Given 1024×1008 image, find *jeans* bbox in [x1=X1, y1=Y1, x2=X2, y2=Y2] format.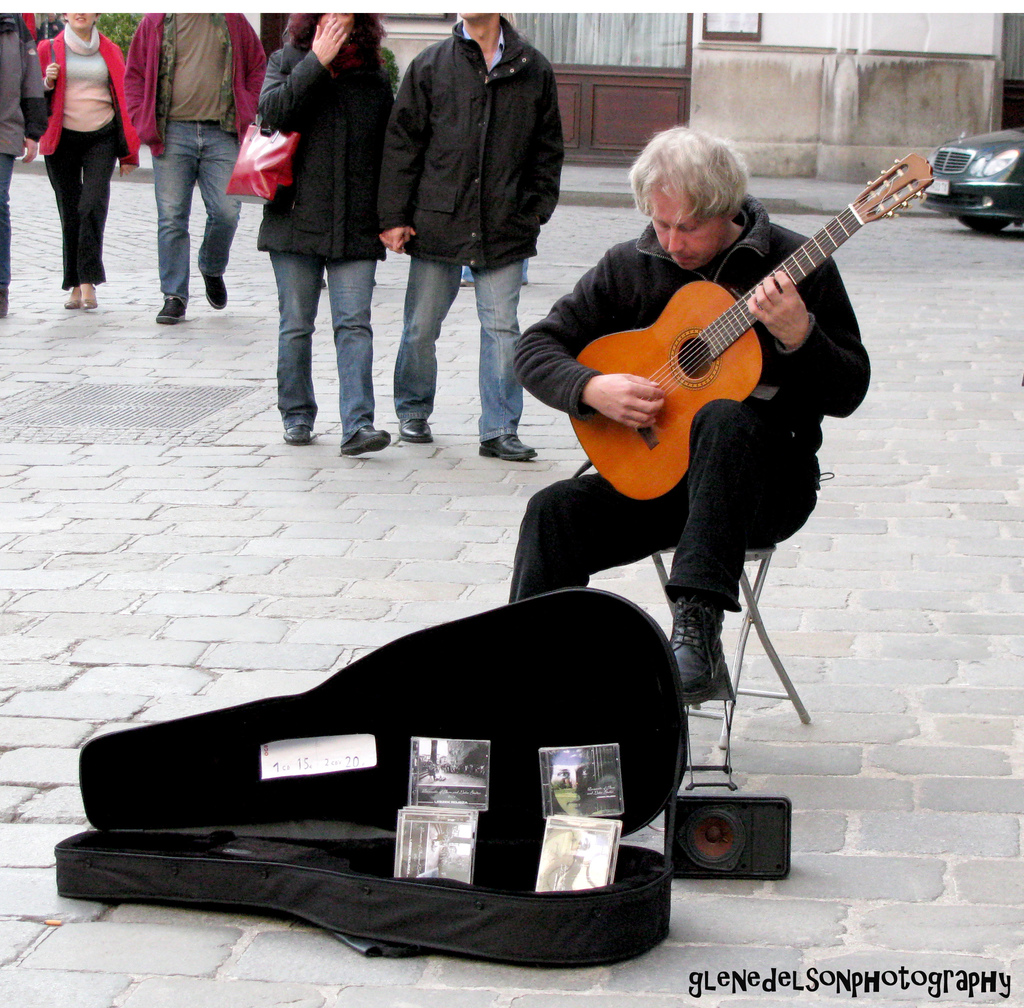
[x1=269, y1=253, x2=376, y2=442].
